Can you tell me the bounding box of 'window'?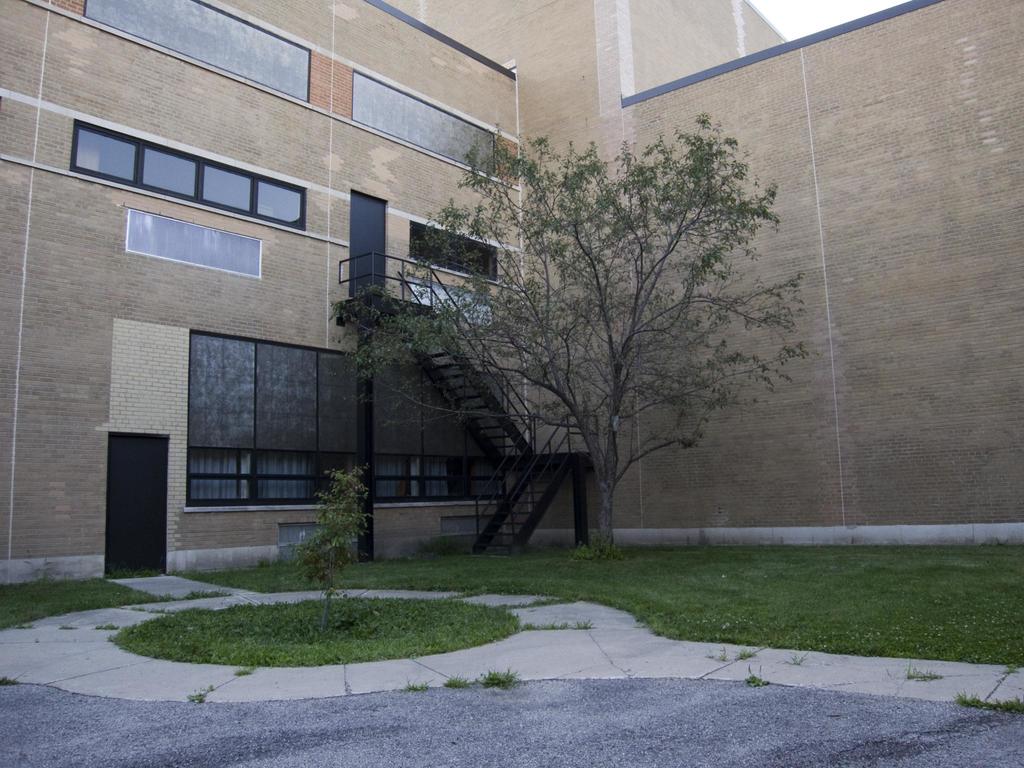
410/223/500/283.
